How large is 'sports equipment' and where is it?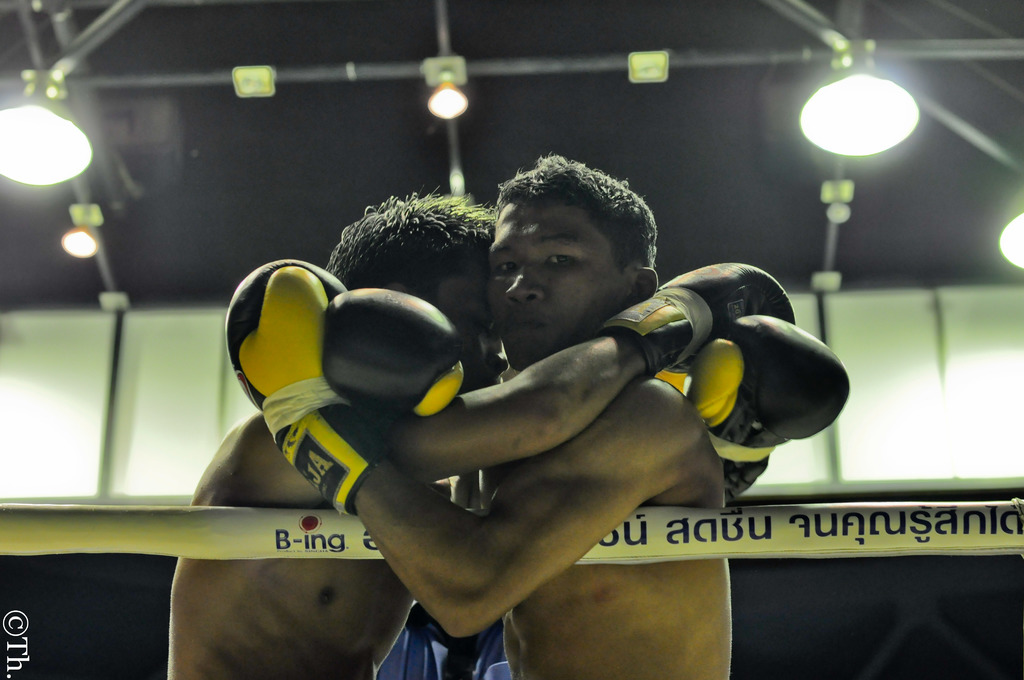
Bounding box: bbox=[600, 260, 801, 376].
